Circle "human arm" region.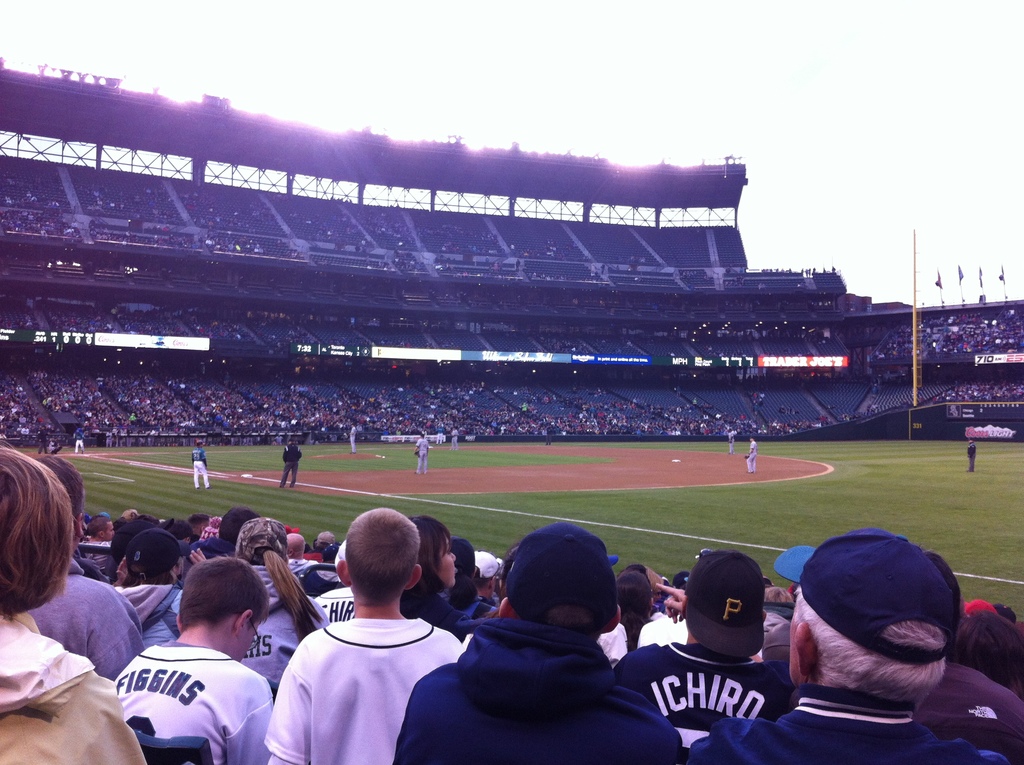
Region: 268,657,307,764.
